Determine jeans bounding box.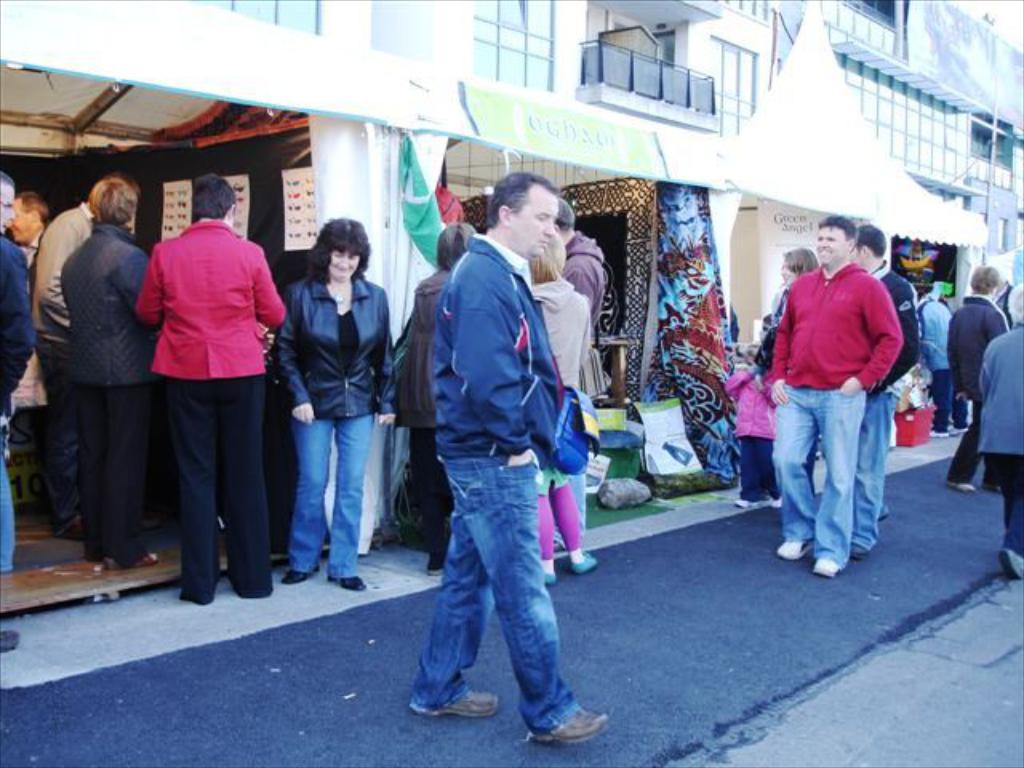
Determined: bbox=(411, 448, 581, 749).
